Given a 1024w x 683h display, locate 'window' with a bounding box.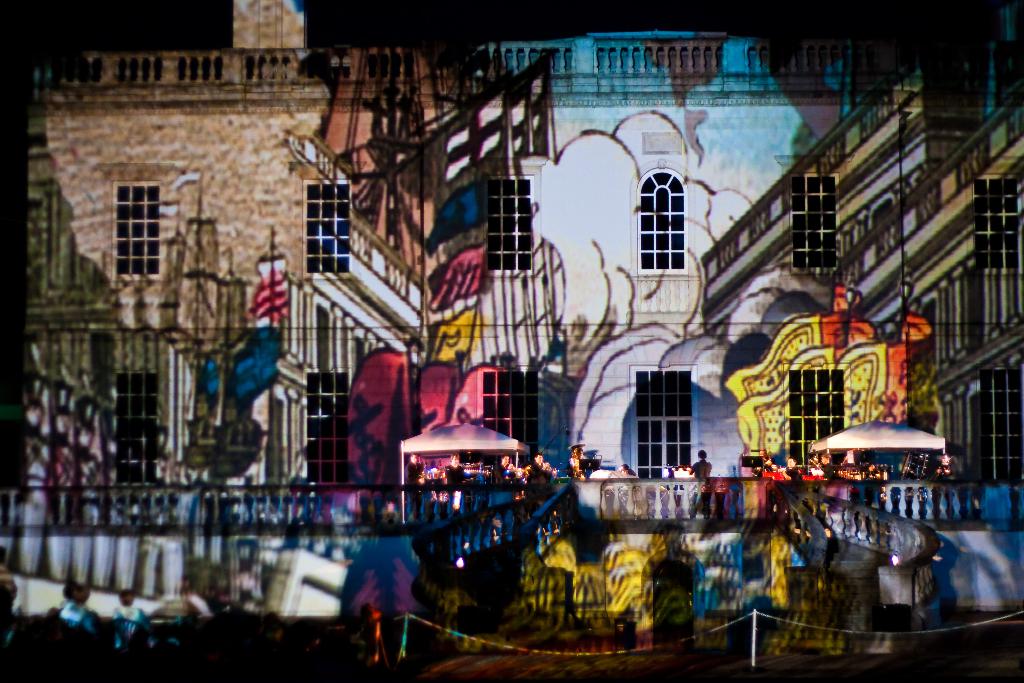
Located: x1=634 y1=359 x2=698 y2=473.
